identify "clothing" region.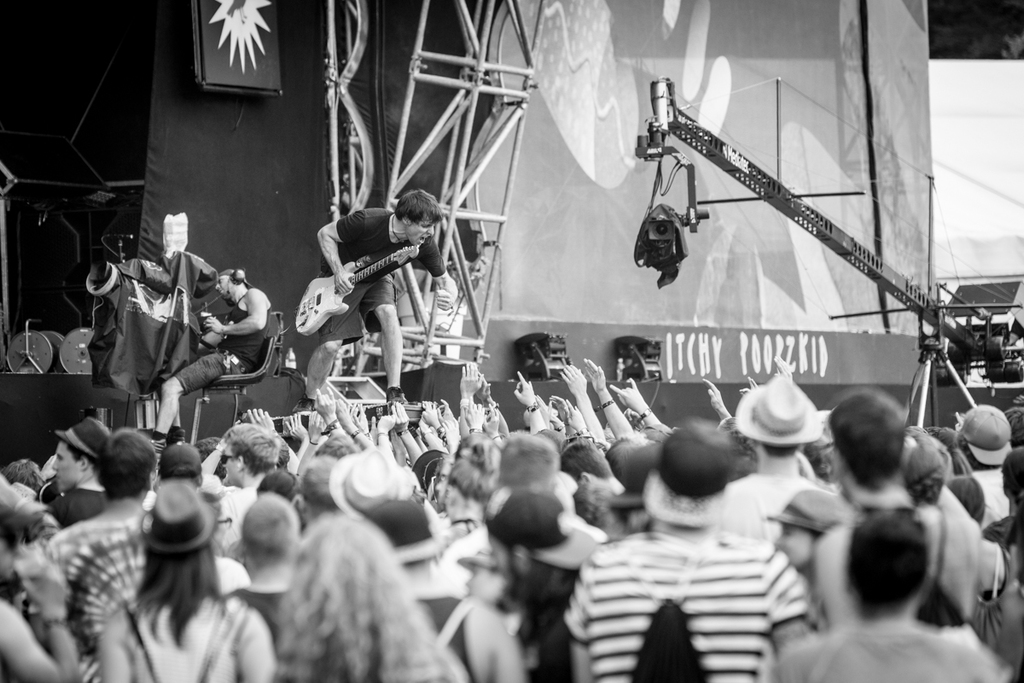
Region: pyautogui.locateOnScreen(169, 287, 280, 393).
